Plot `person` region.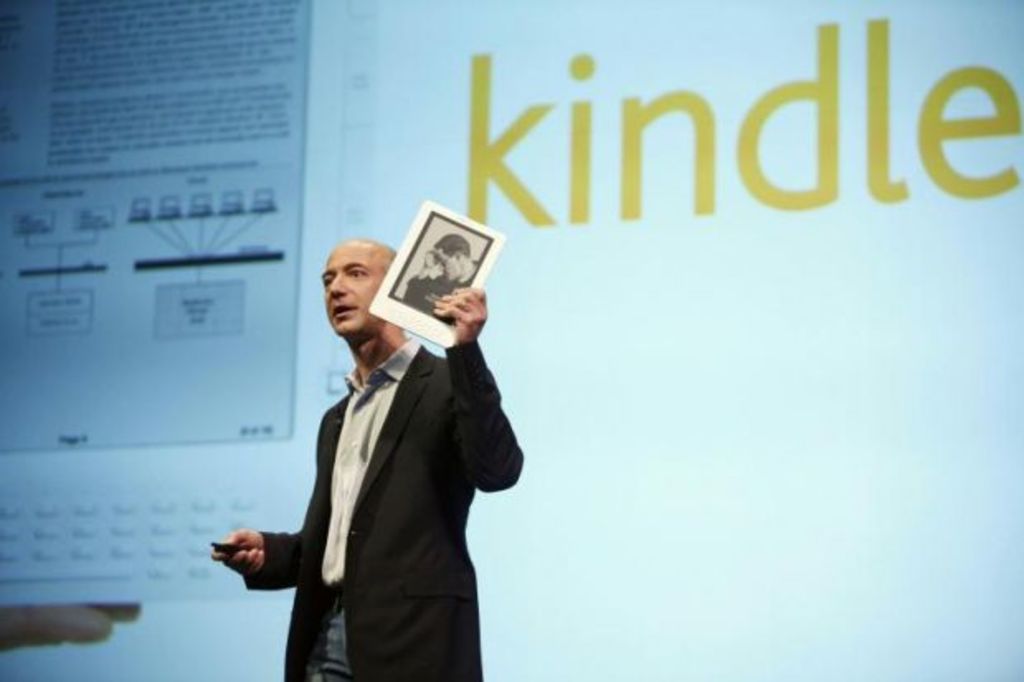
Plotted at box=[213, 233, 525, 680].
